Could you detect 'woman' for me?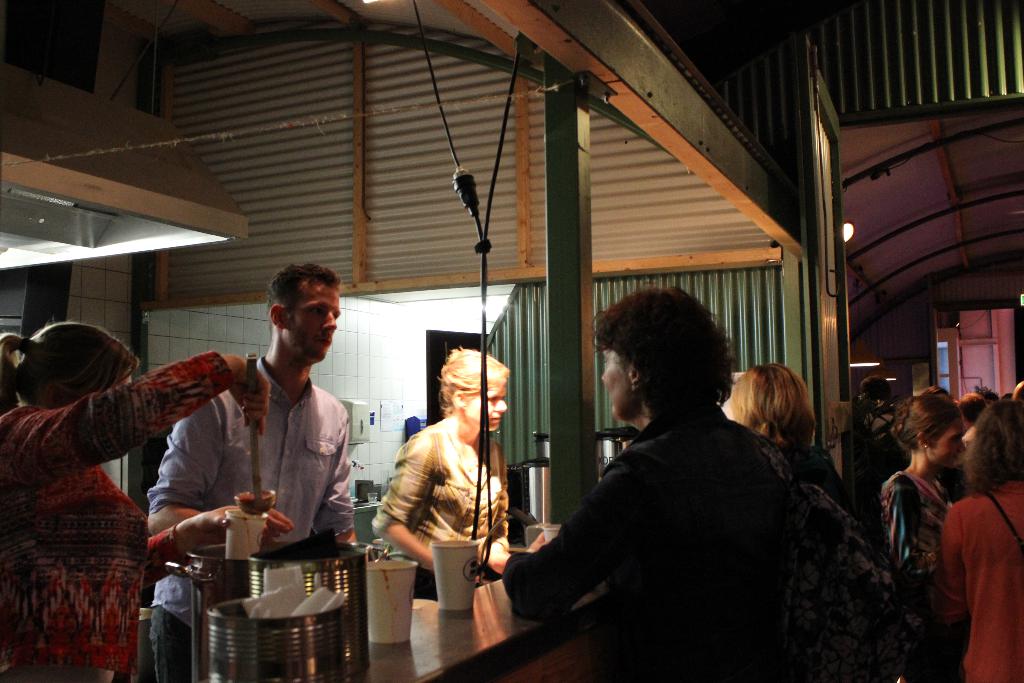
Detection result: 0:320:299:682.
